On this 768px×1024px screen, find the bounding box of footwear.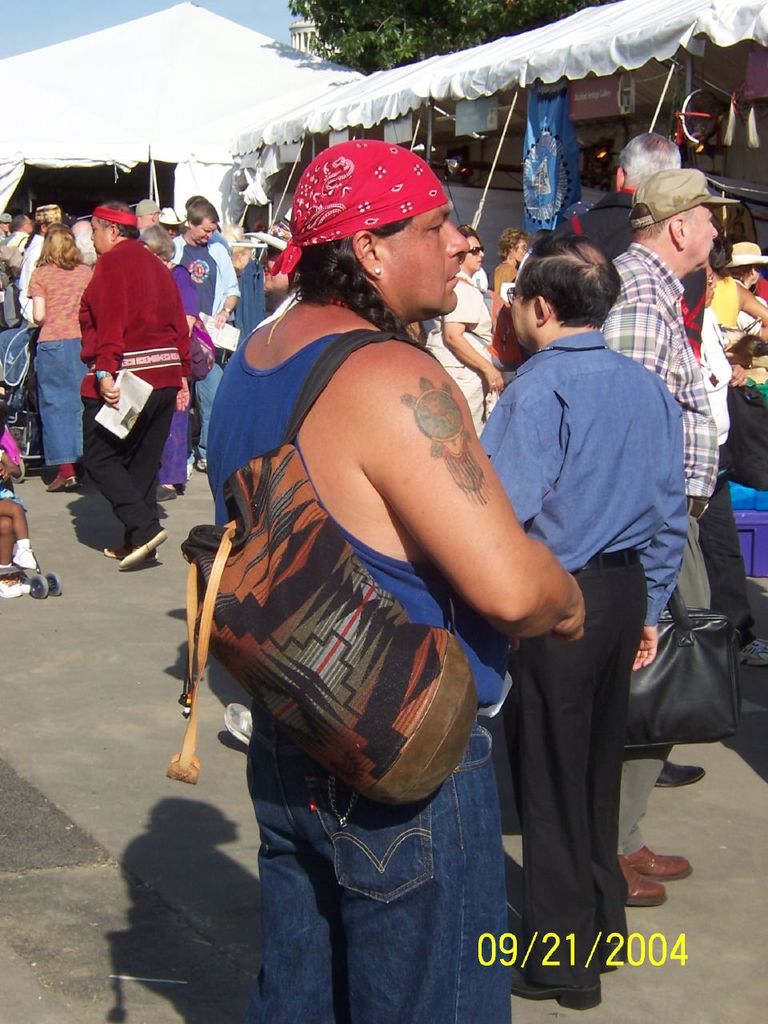
Bounding box: left=222, top=698, right=250, bottom=748.
